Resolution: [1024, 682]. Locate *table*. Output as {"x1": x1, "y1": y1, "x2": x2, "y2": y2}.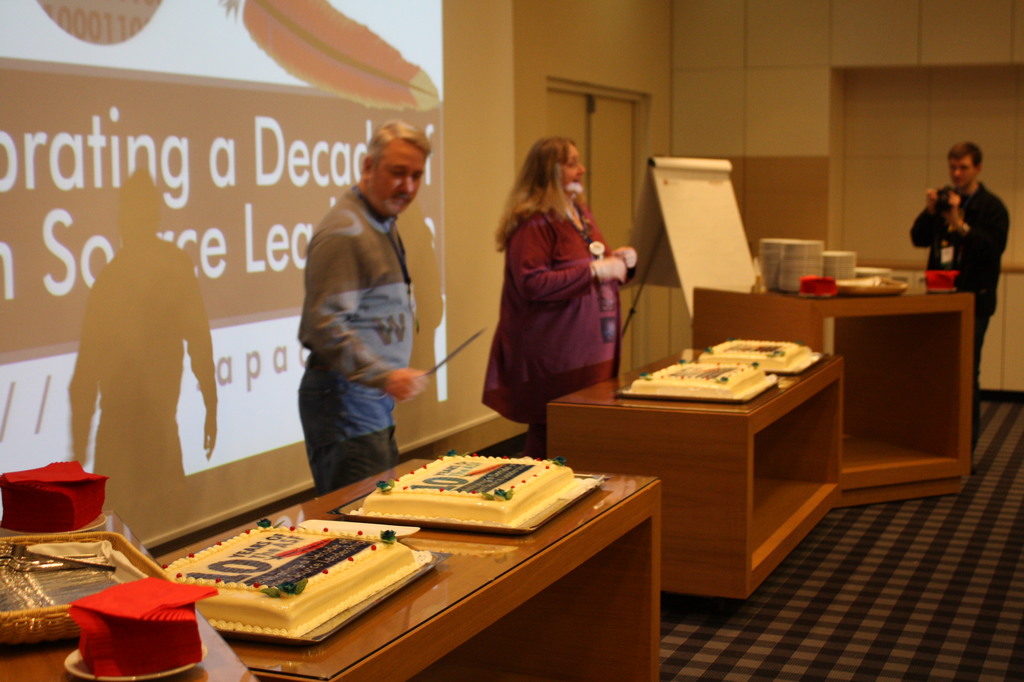
{"x1": 552, "y1": 348, "x2": 841, "y2": 598}.
